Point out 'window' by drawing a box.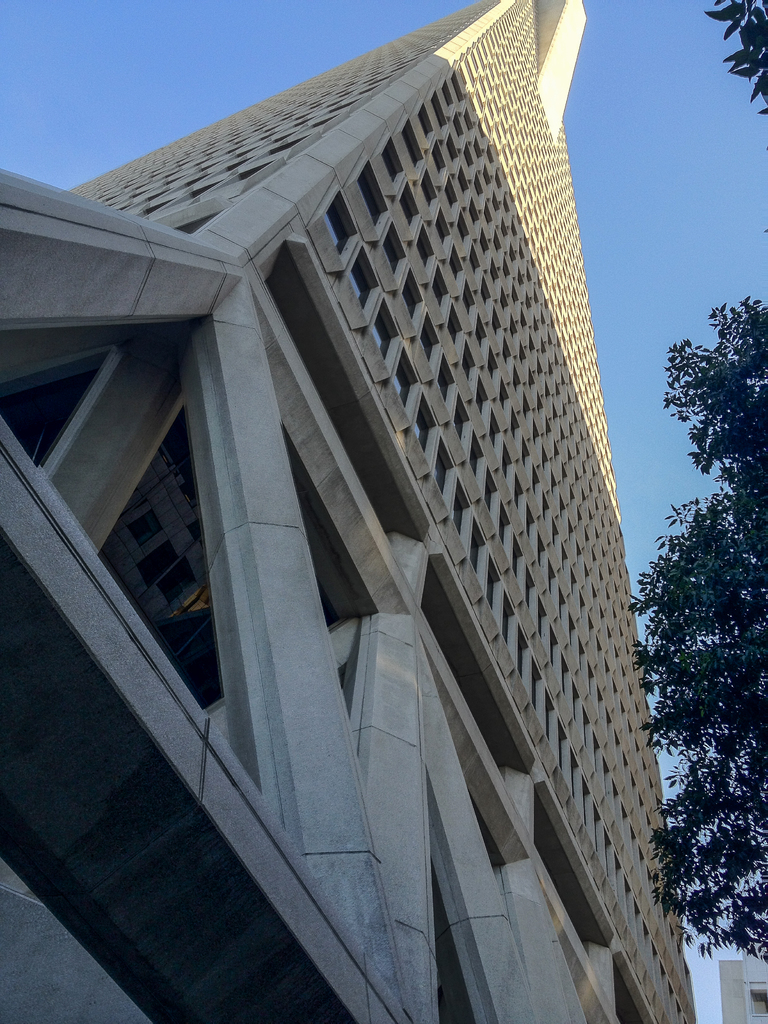
x1=488, y1=497, x2=508, y2=559.
